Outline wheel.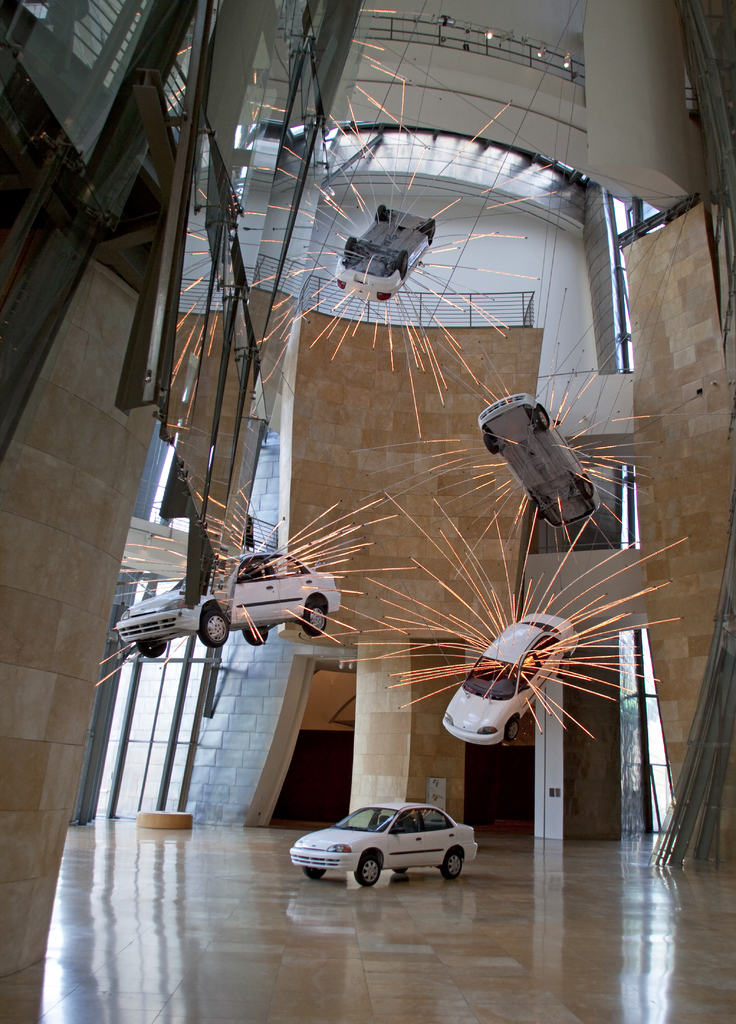
Outline: (left=534, top=500, right=546, bottom=521).
